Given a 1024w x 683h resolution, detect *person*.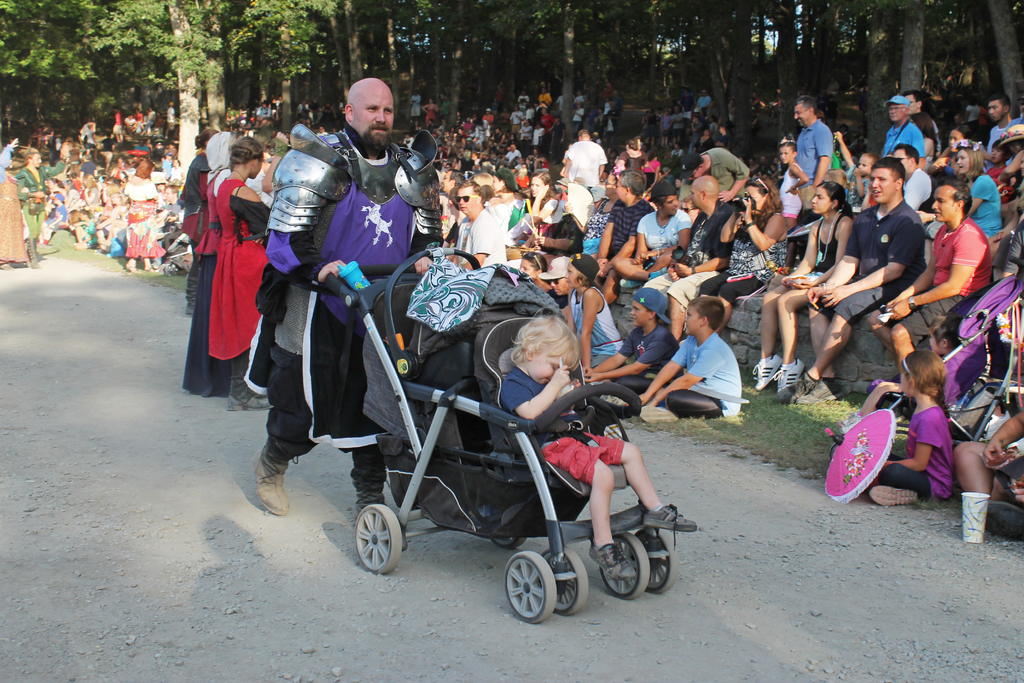
984:90:1023:165.
